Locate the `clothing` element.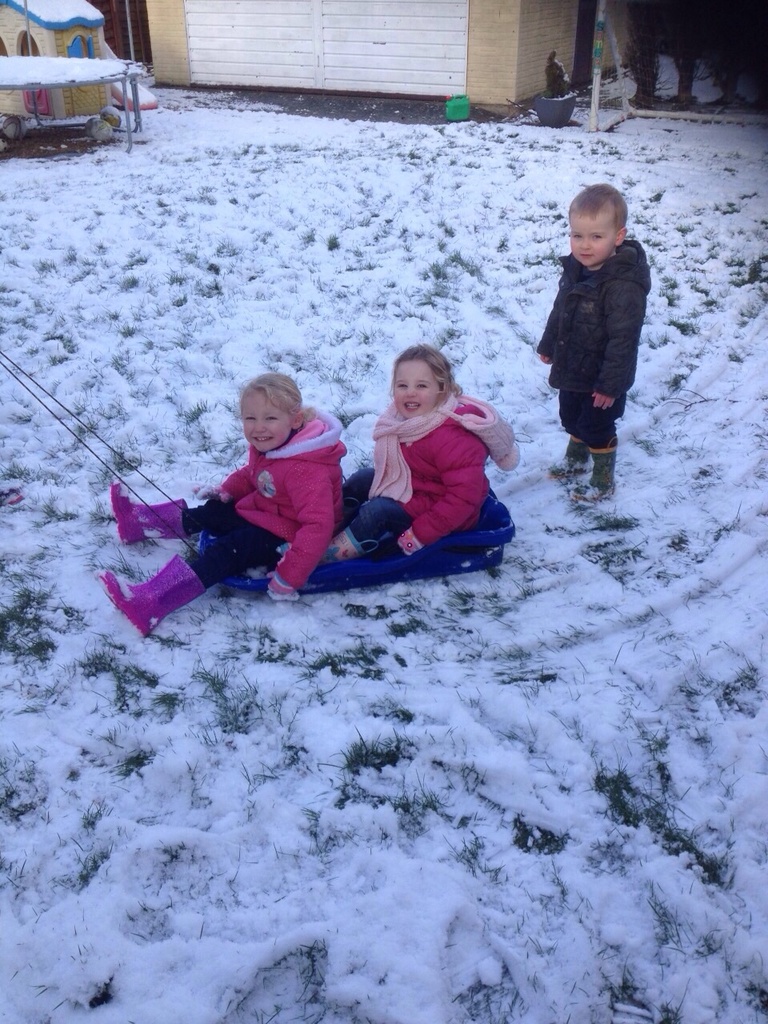
Element bbox: [x1=184, y1=405, x2=346, y2=588].
